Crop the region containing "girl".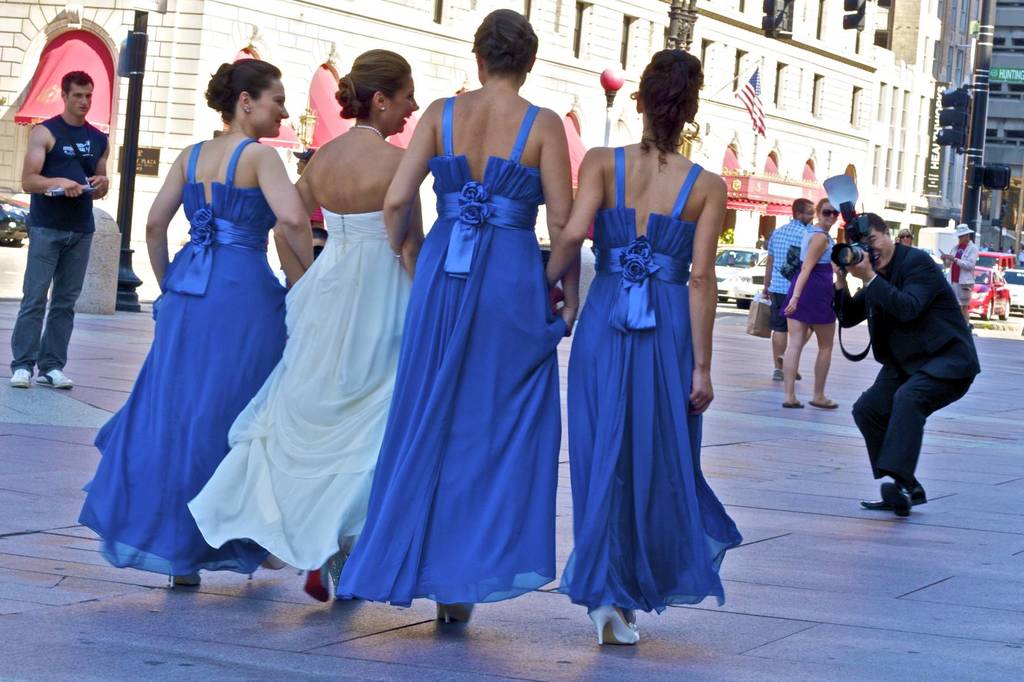
Crop region: [left=384, top=7, right=577, bottom=624].
